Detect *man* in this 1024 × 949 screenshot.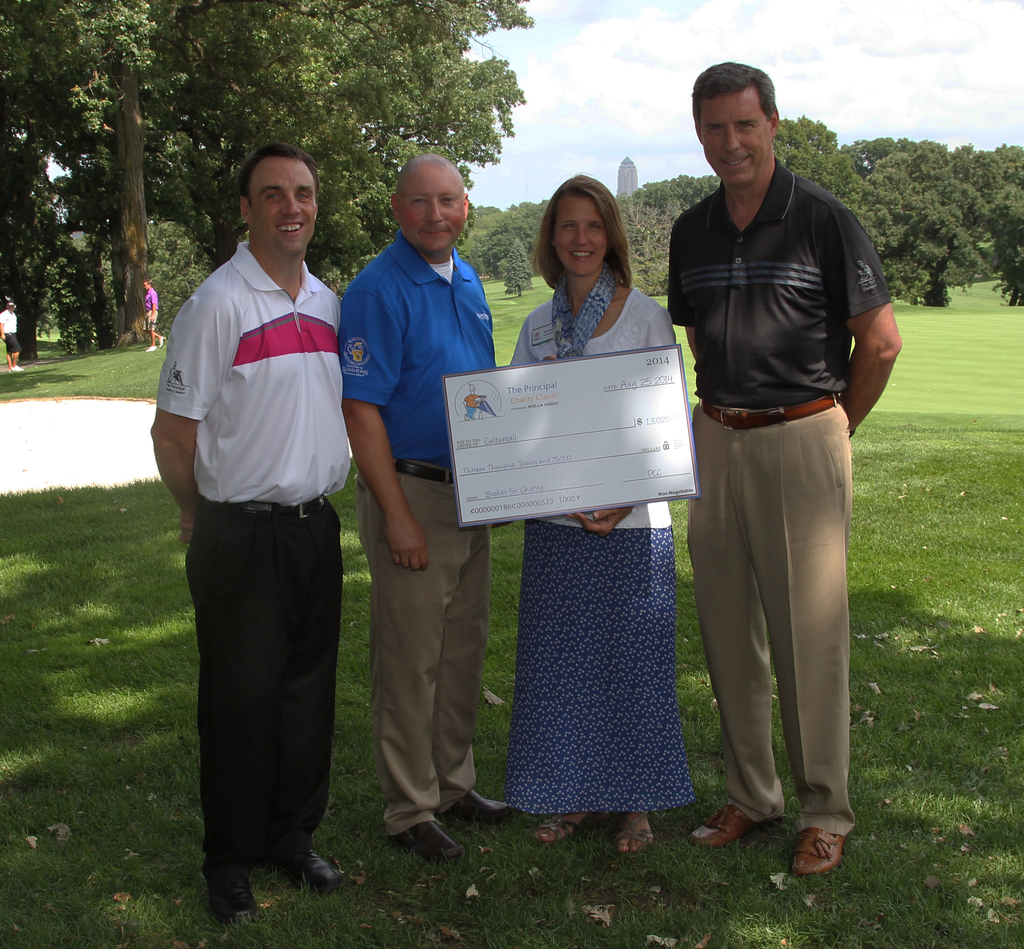
Detection: select_region(661, 60, 904, 880).
